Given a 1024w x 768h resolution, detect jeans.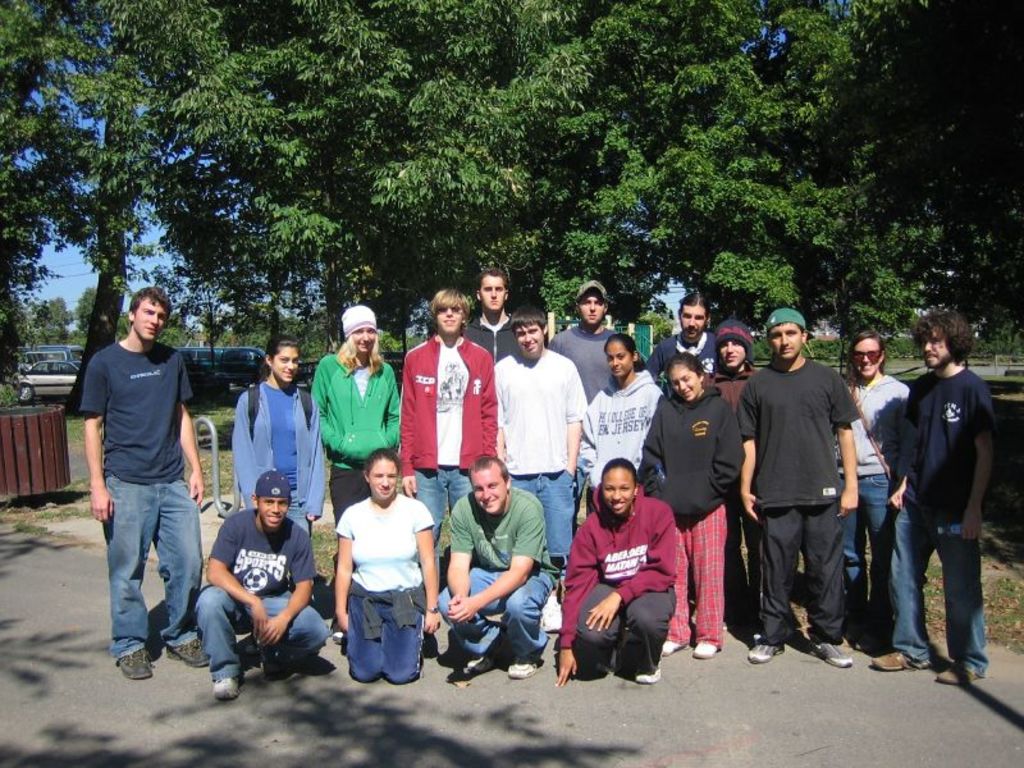
<region>436, 562, 558, 657</region>.
